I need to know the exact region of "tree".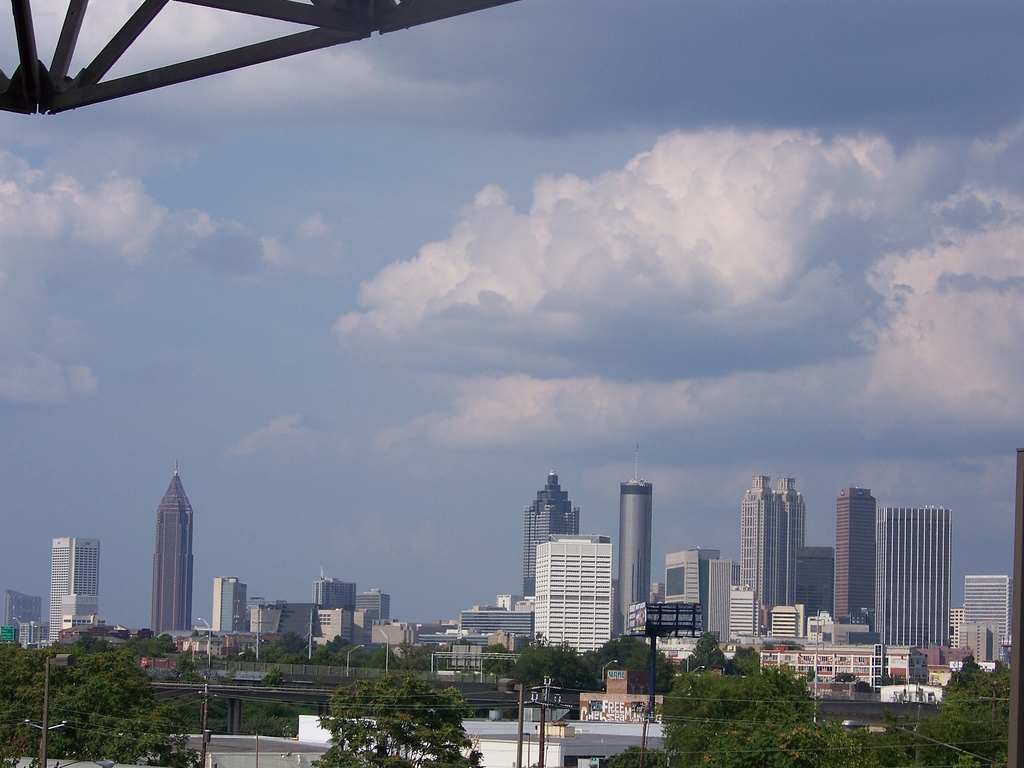
Region: 479:641:521:680.
